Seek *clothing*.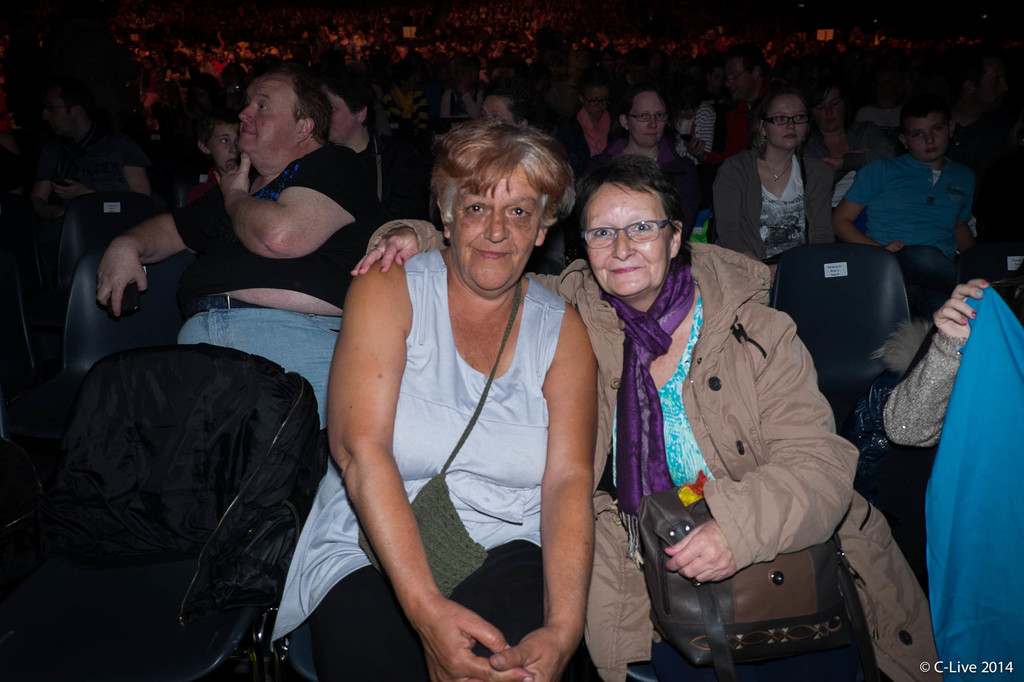
852/118/984/274.
